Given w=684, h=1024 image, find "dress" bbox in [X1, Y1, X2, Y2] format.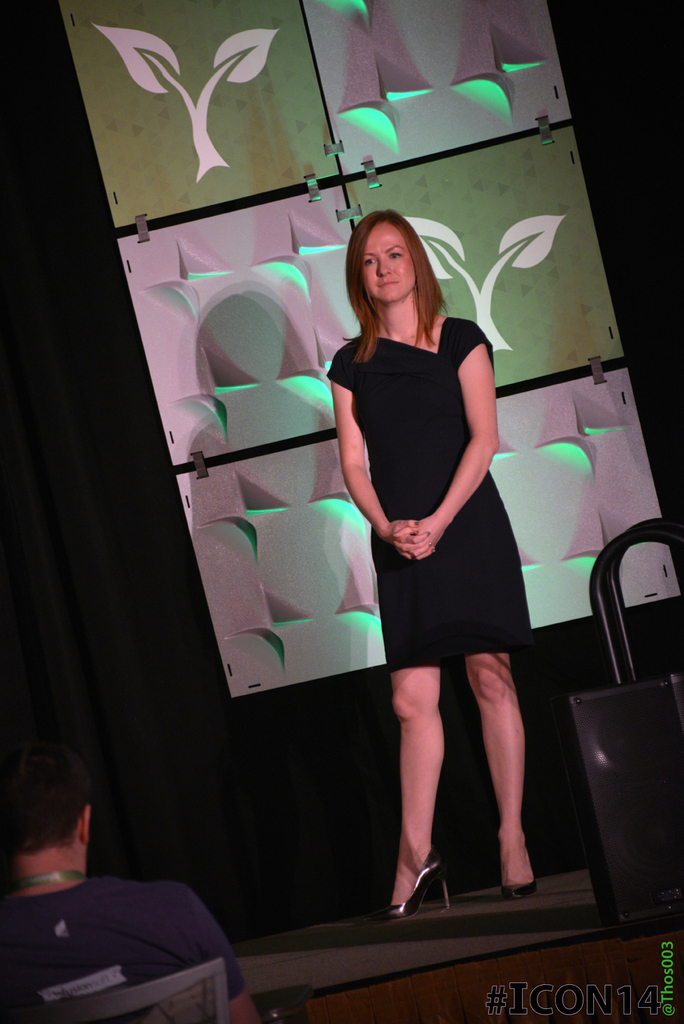
[326, 325, 514, 655].
